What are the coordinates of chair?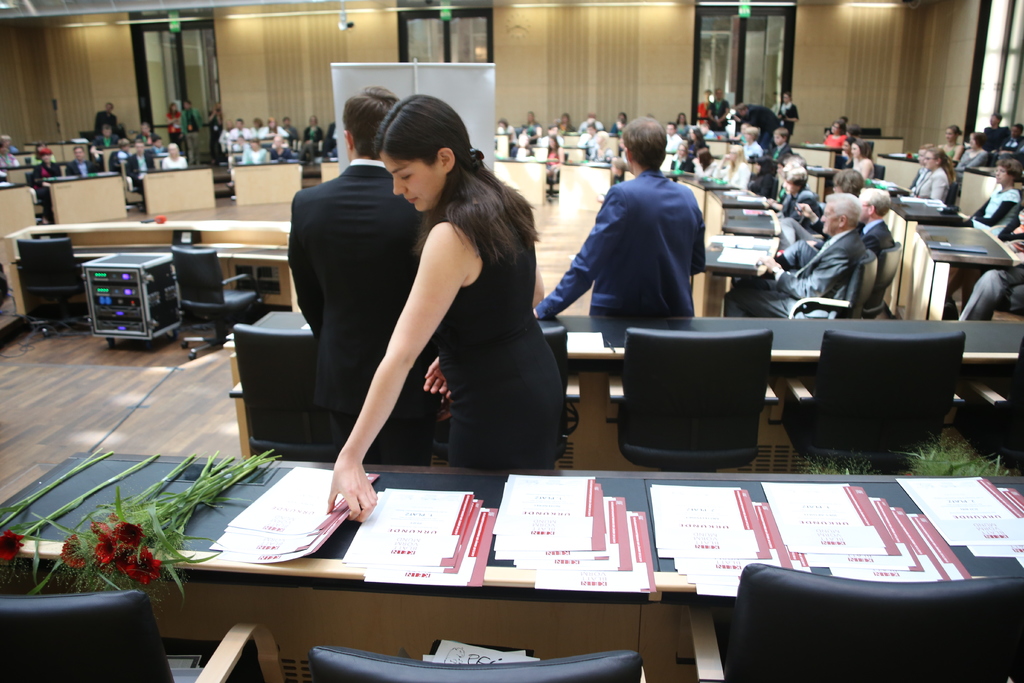
BBox(781, 252, 876, 321).
